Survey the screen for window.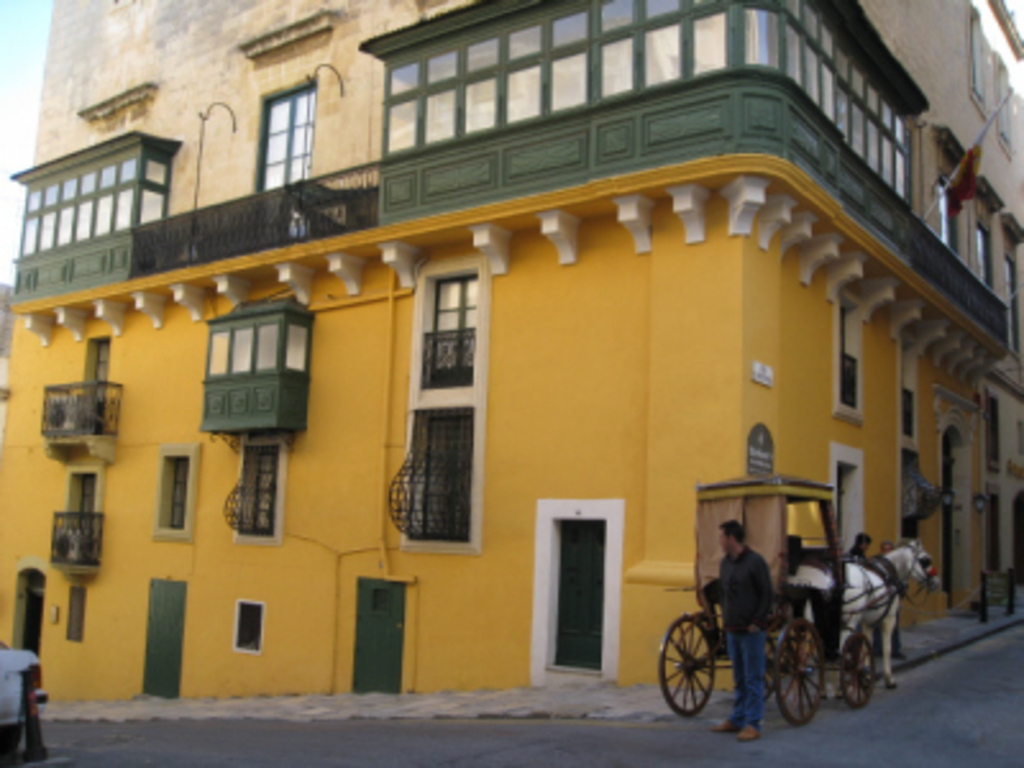
Survey found: {"left": 233, "top": 599, "right": 261, "bottom": 650}.
